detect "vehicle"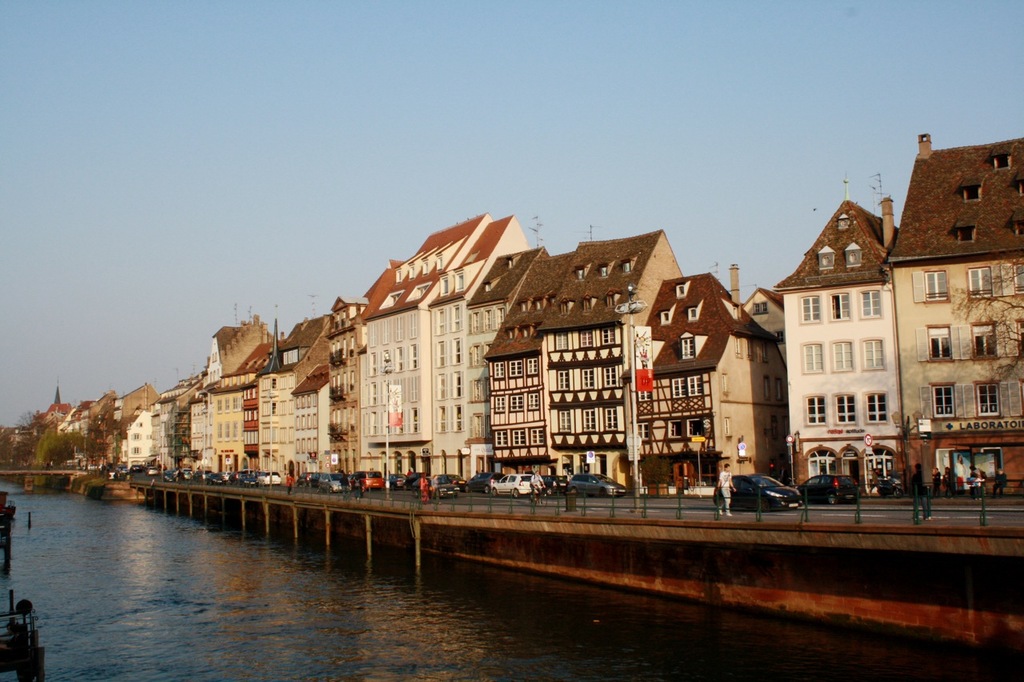
(171, 466, 206, 488)
